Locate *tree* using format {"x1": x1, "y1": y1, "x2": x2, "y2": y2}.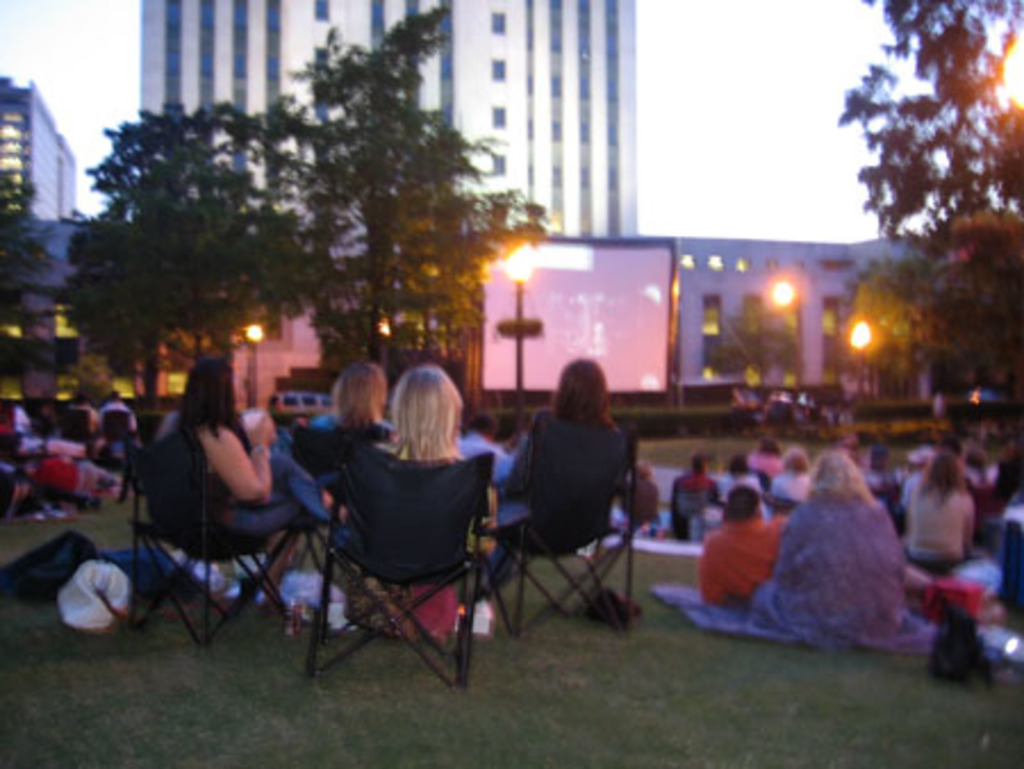
{"x1": 710, "y1": 291, "x2": 812, "y2": 391}.
